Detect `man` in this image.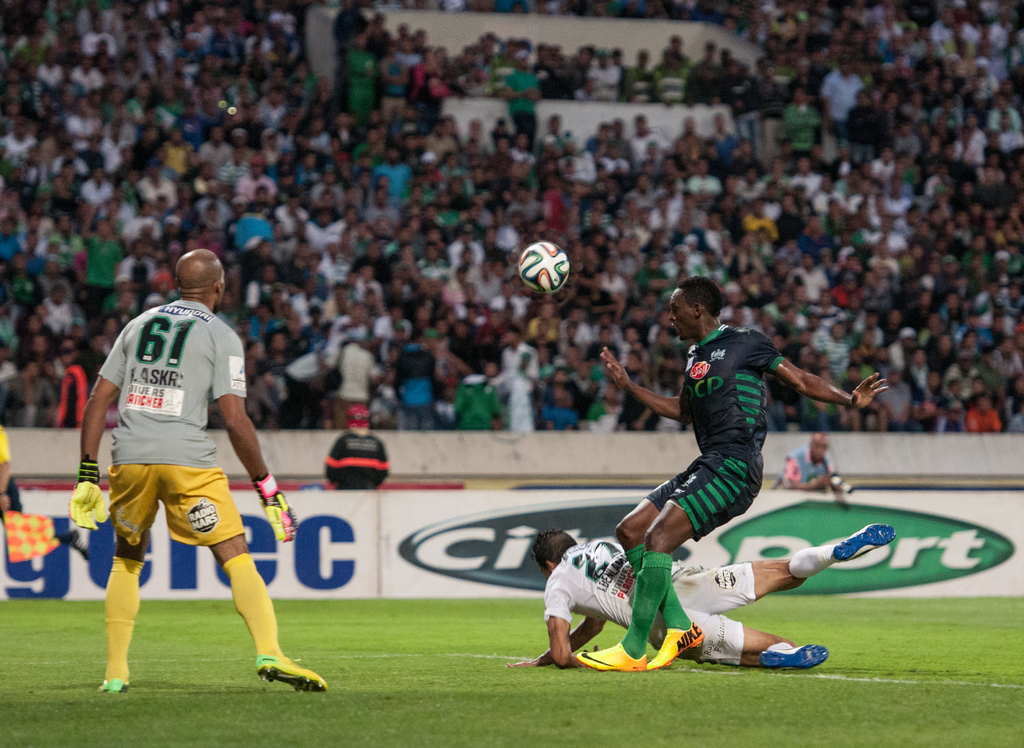
Detection: (68,264,307,704).
